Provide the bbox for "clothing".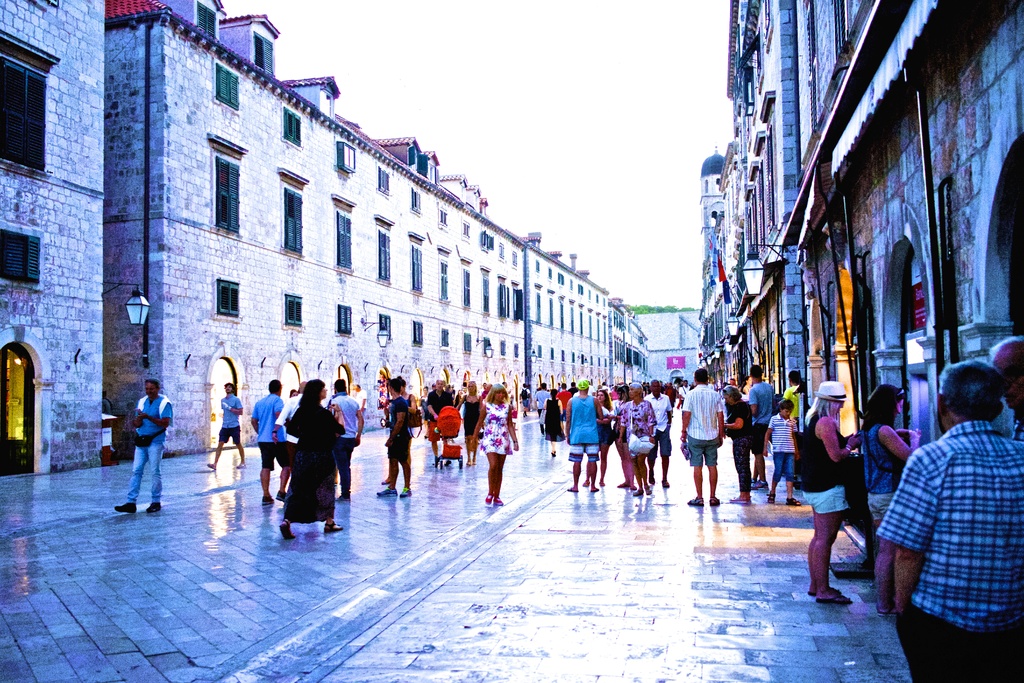
rect(250, 391, 289, 470).
